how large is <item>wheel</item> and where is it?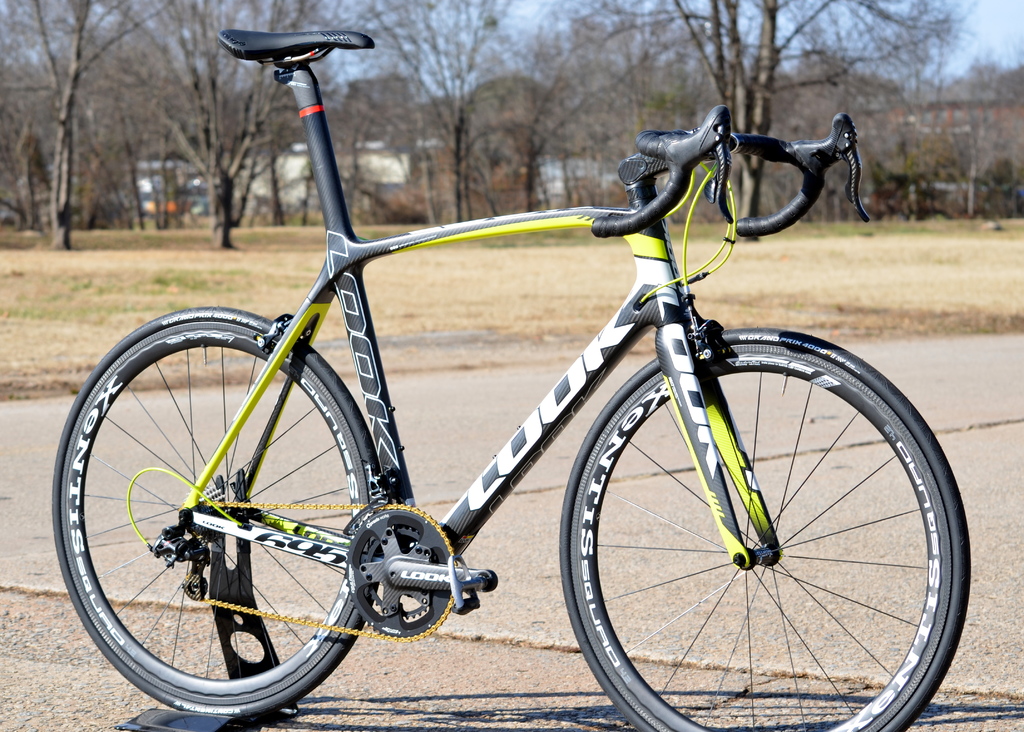
Bounding box: 571 345 964 725.
